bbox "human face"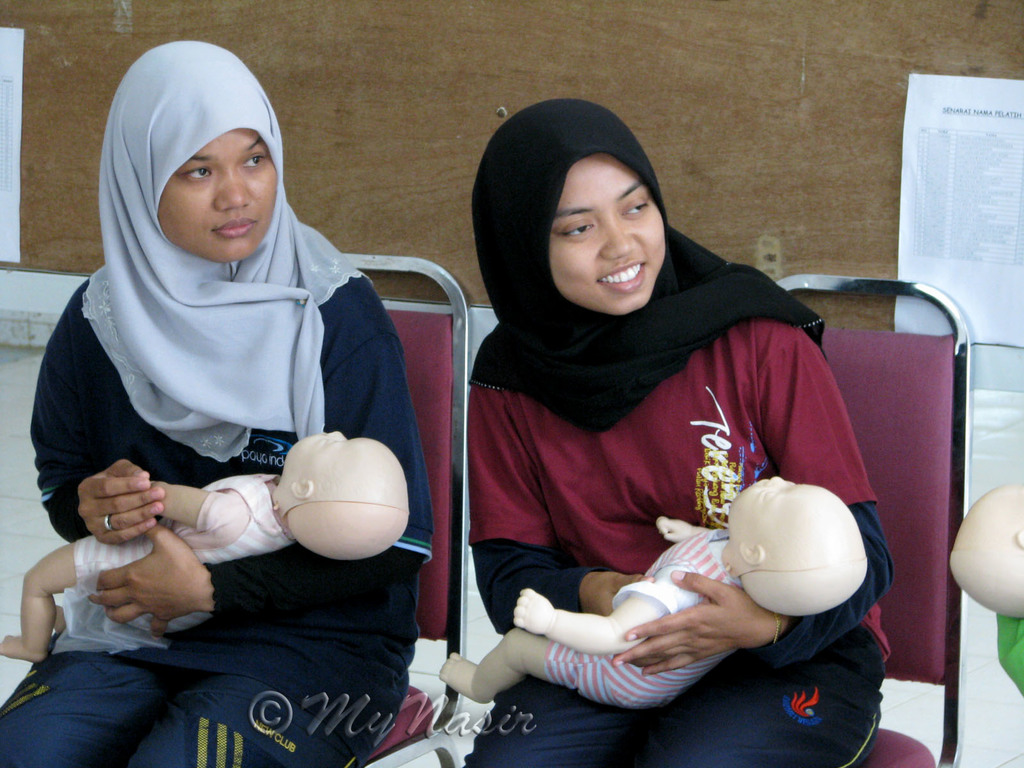
(x1=150, y1=129, x2=282, y2=262)
